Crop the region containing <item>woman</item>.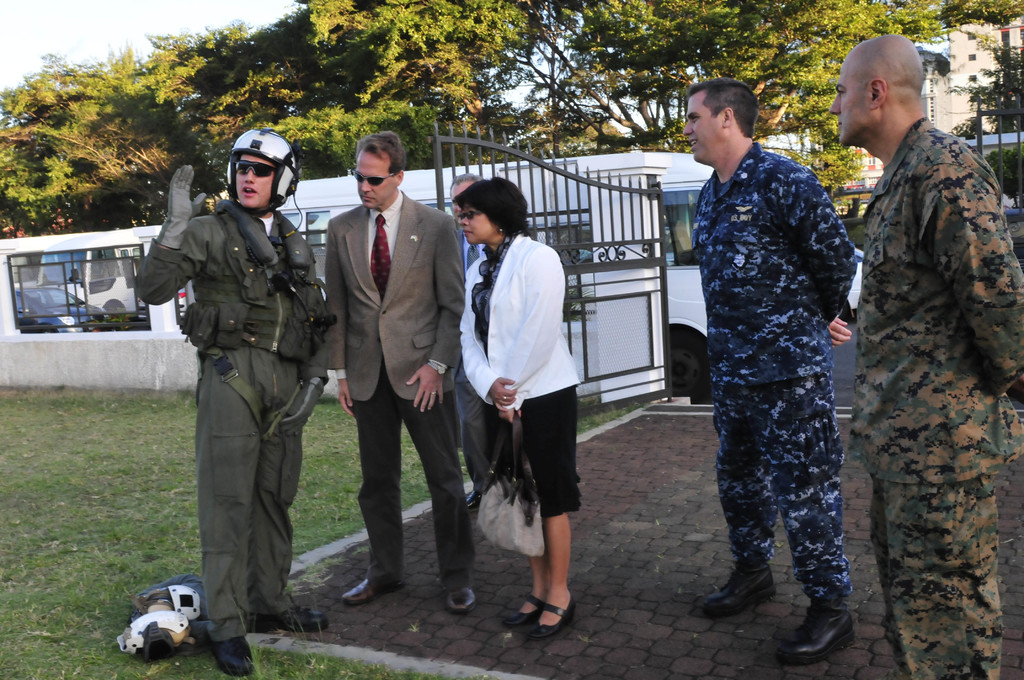
Crop region: [462, 196, 596, 630].
